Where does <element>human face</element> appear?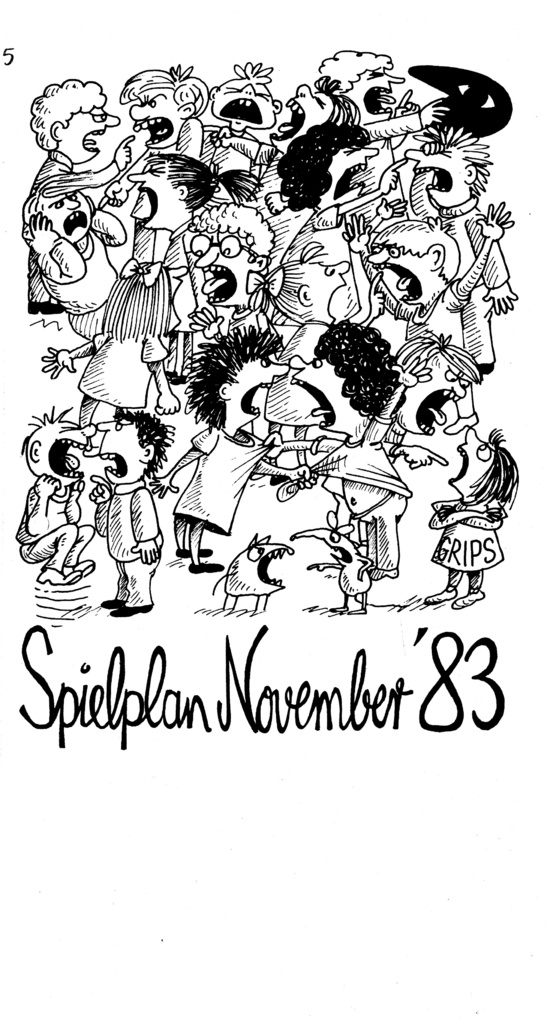
Appears at 39 428 97 487.
